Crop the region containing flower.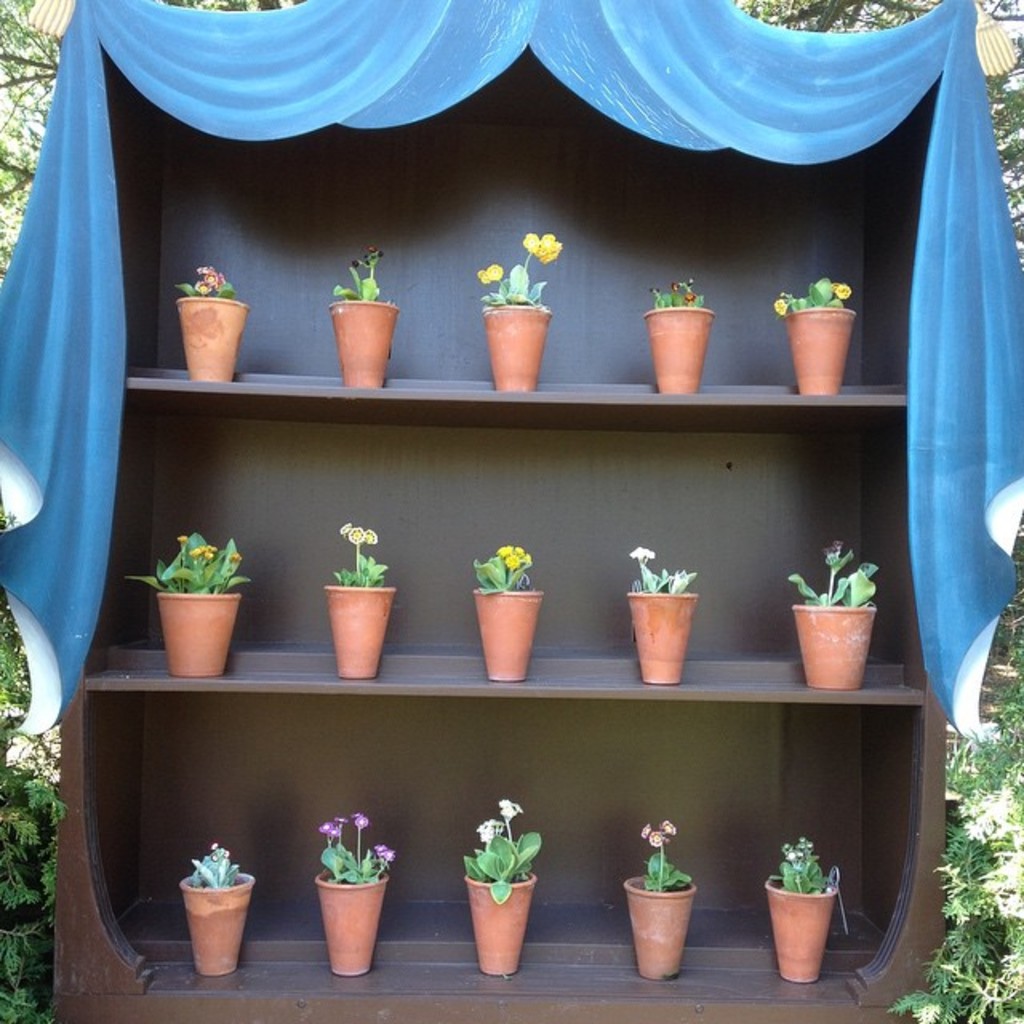
Crop region: 830:285:856:299.
